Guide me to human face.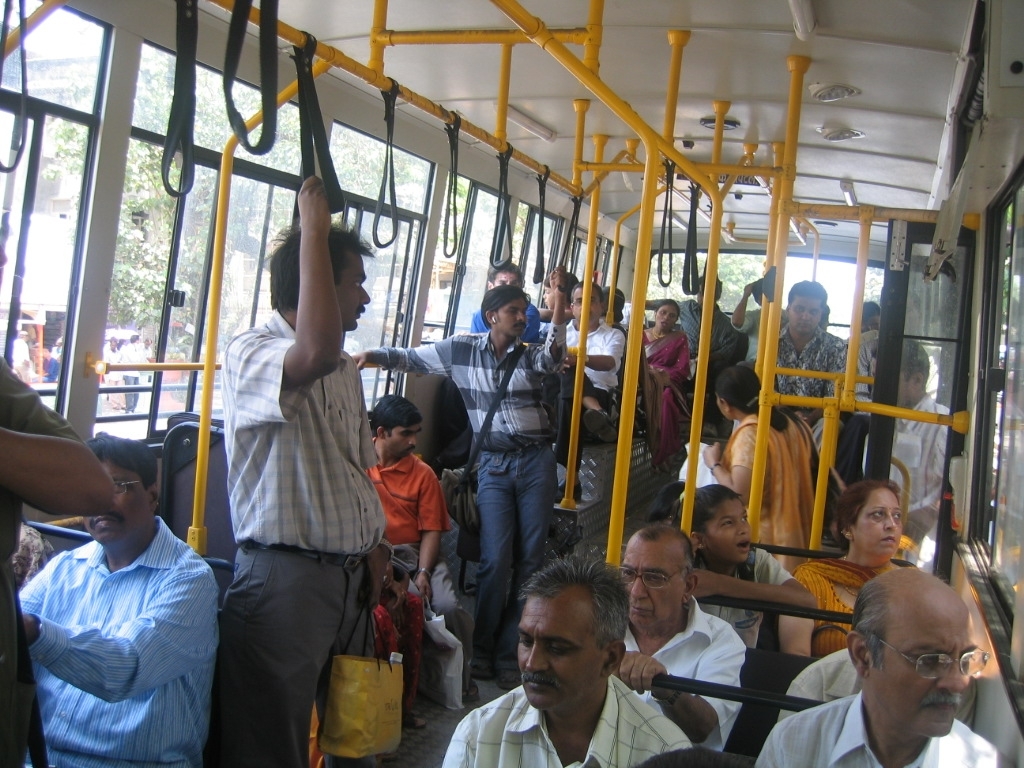
Guidance: Rect(516, 598, 600, 706).
